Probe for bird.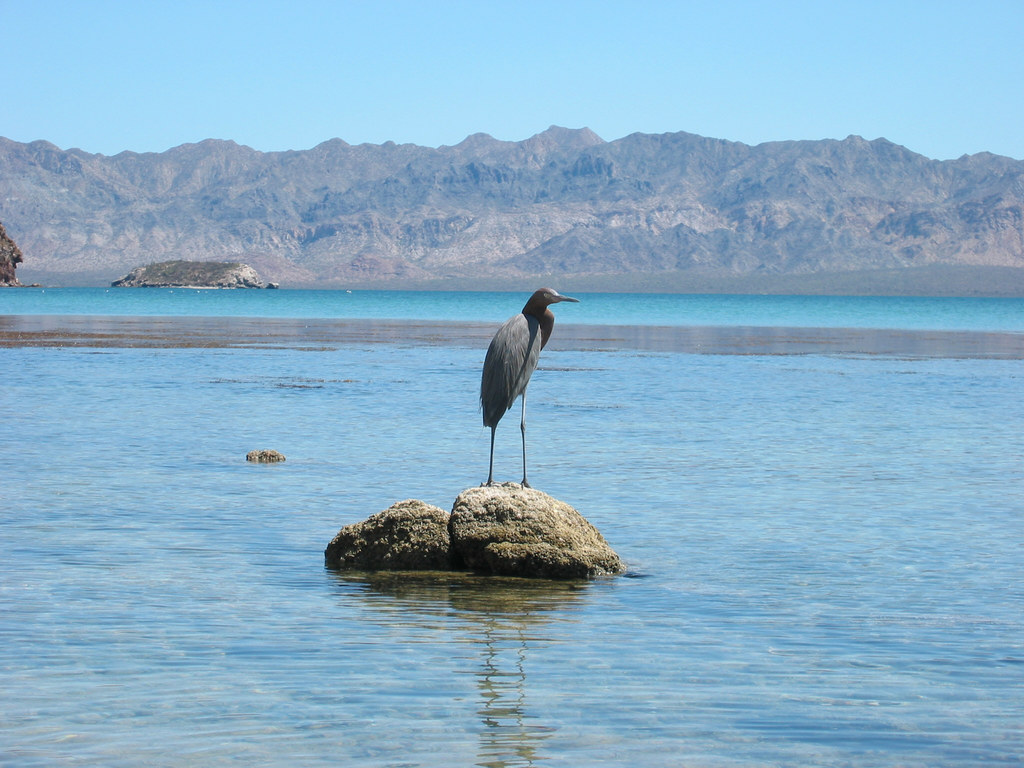
Probe result: locate(459, 281, 580, 481).
